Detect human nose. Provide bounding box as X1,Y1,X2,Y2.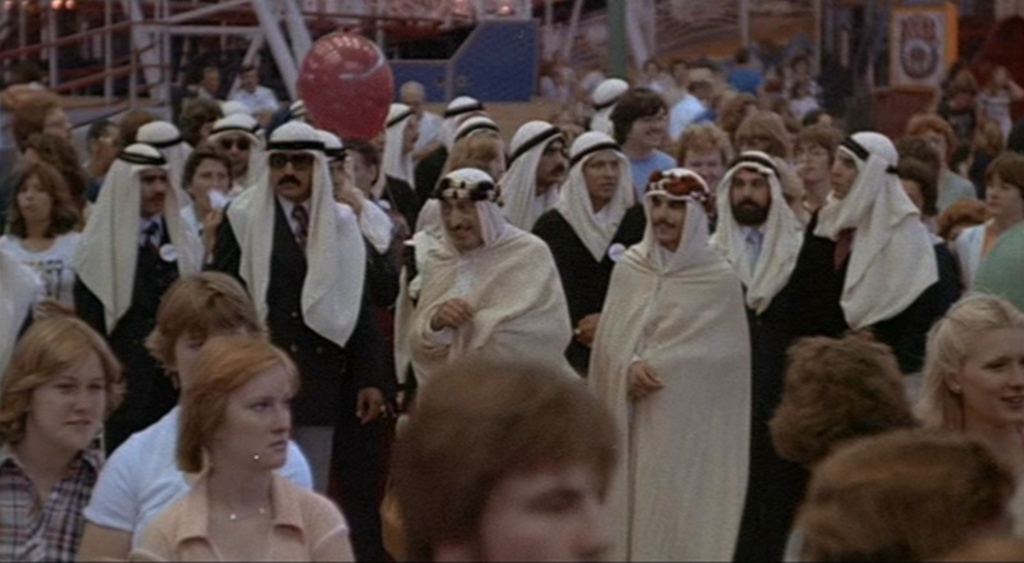
657,207,669,216.
